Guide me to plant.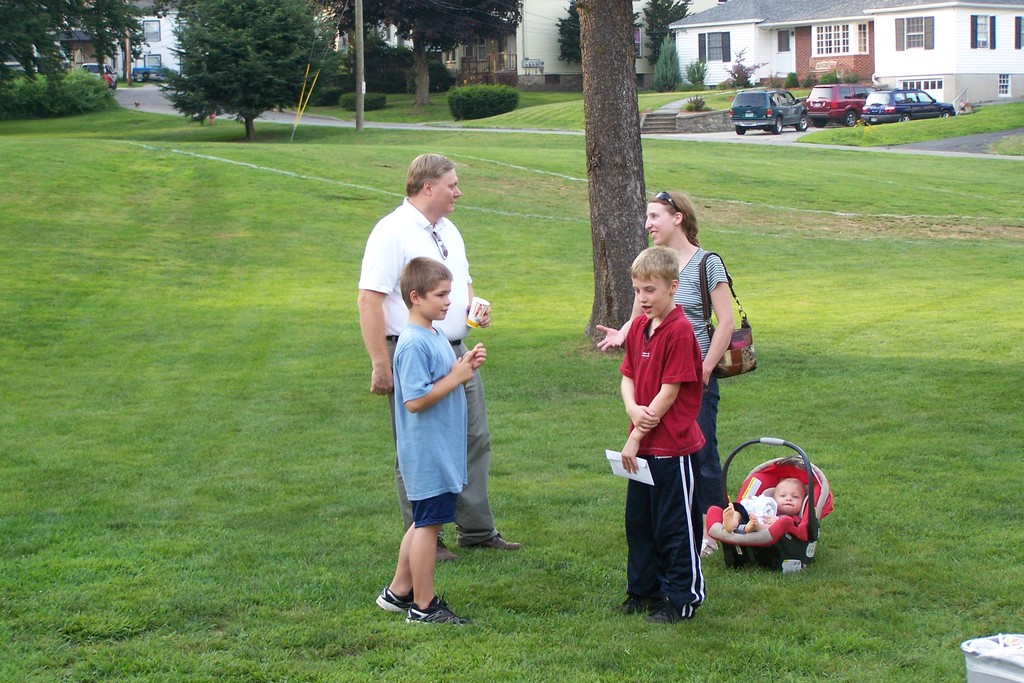
Guidance: [left=681, top=57, right=716, bottom=97].
